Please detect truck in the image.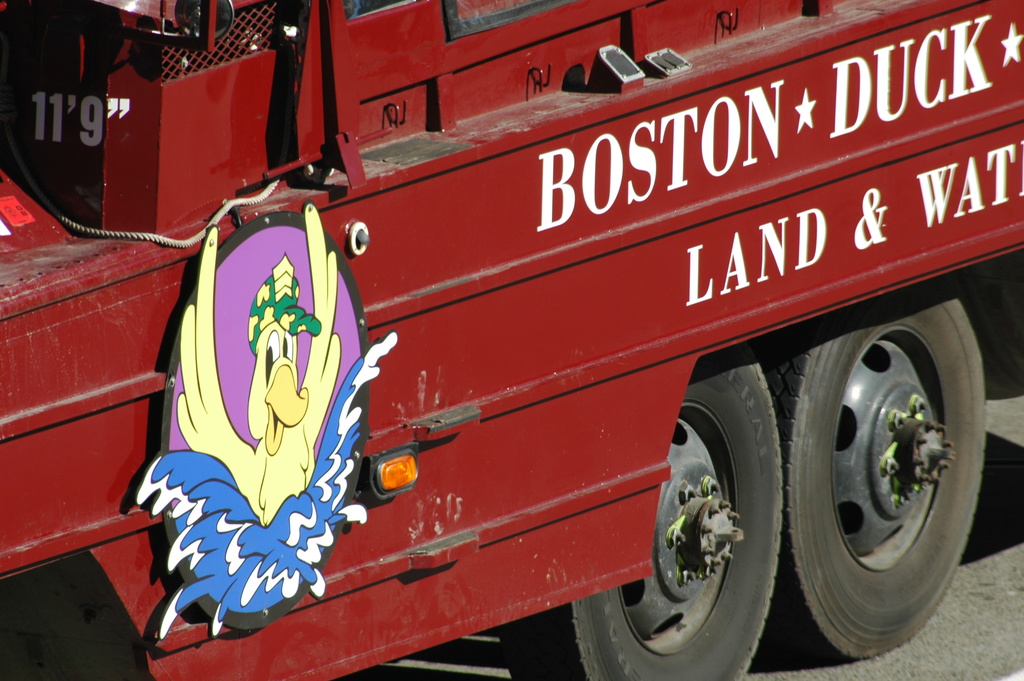
bbox(2, 0, 1023, 680).
